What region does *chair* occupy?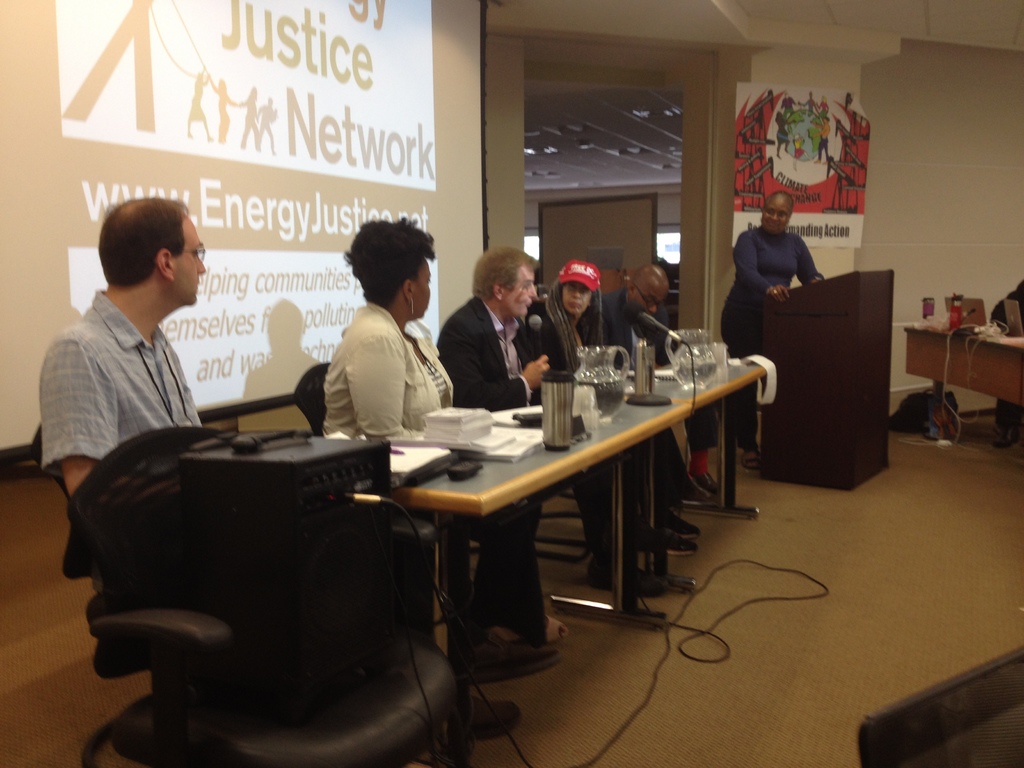
detection(534, 531, 586, 565).
